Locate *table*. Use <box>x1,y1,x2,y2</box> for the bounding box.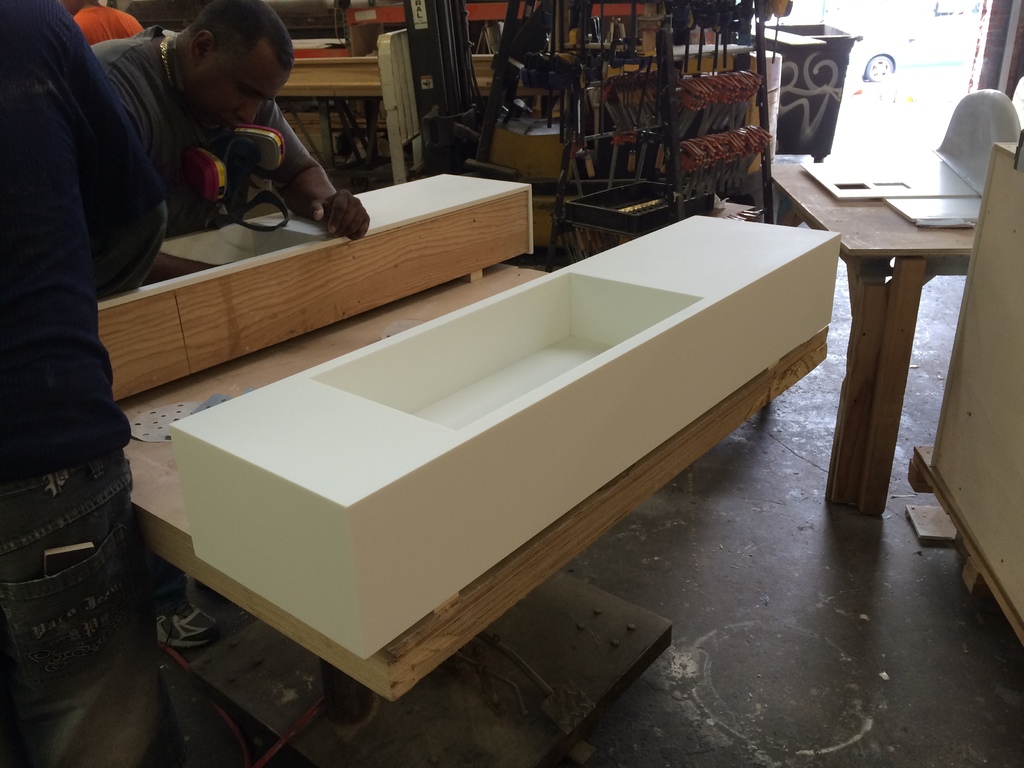
<box>274,43,753,179</box>.
